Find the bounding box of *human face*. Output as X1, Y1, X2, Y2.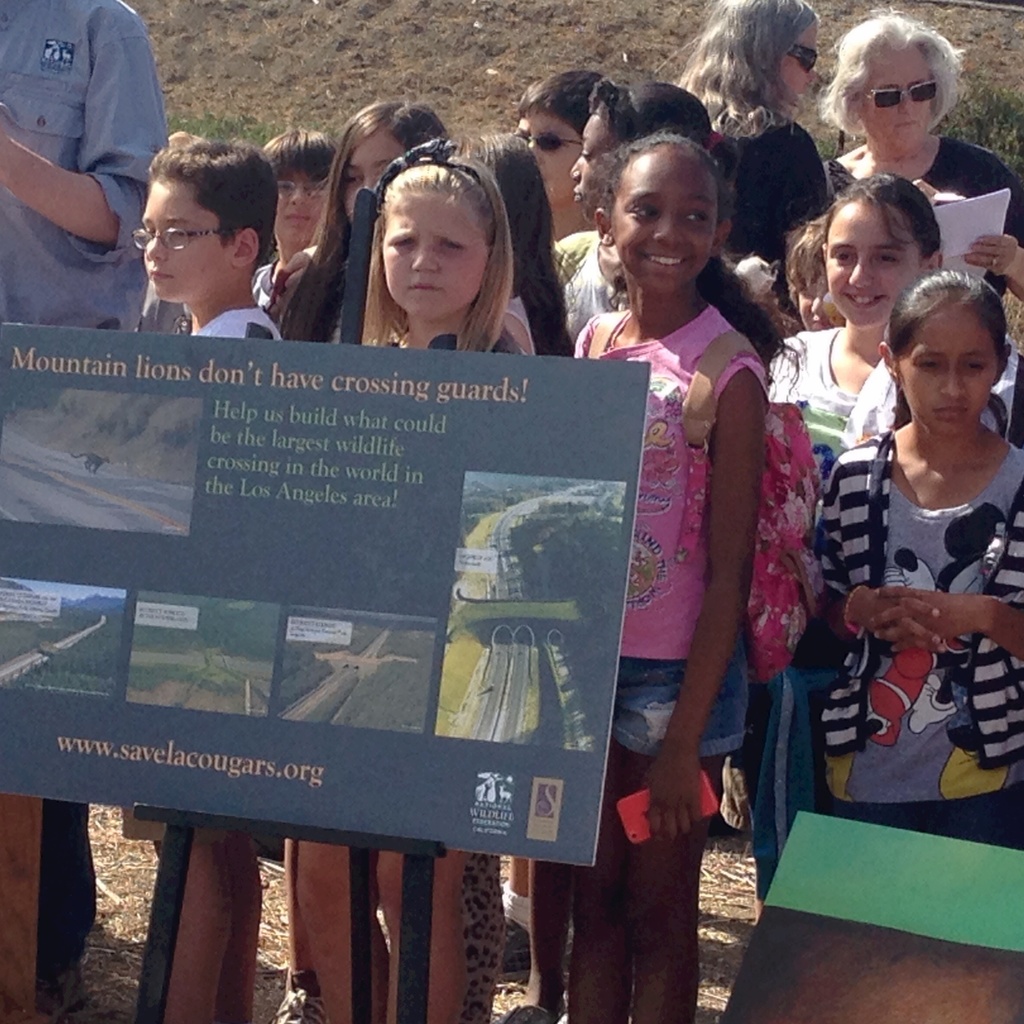
782, 24, 817, 102.
